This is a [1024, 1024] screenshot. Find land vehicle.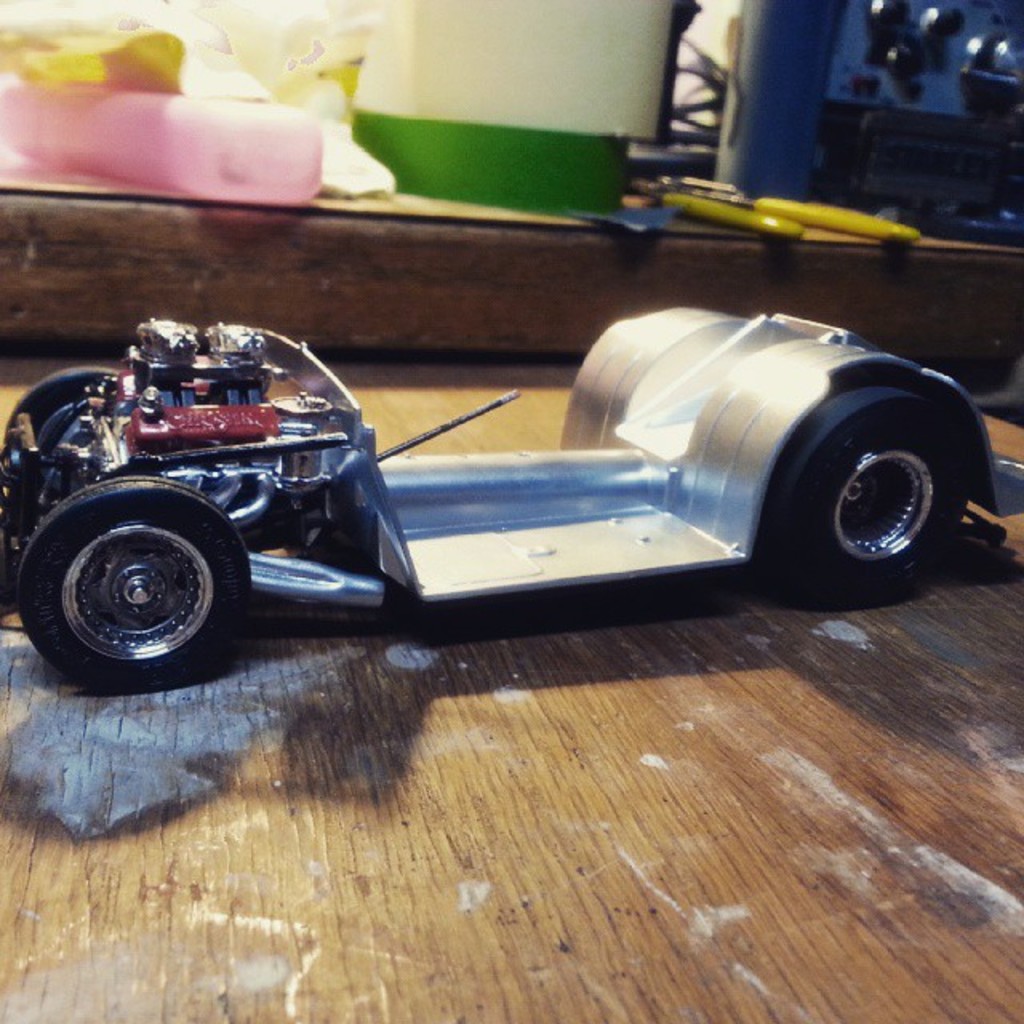
Bounding box: [left=0, top=278, right=989, bottom=710].
